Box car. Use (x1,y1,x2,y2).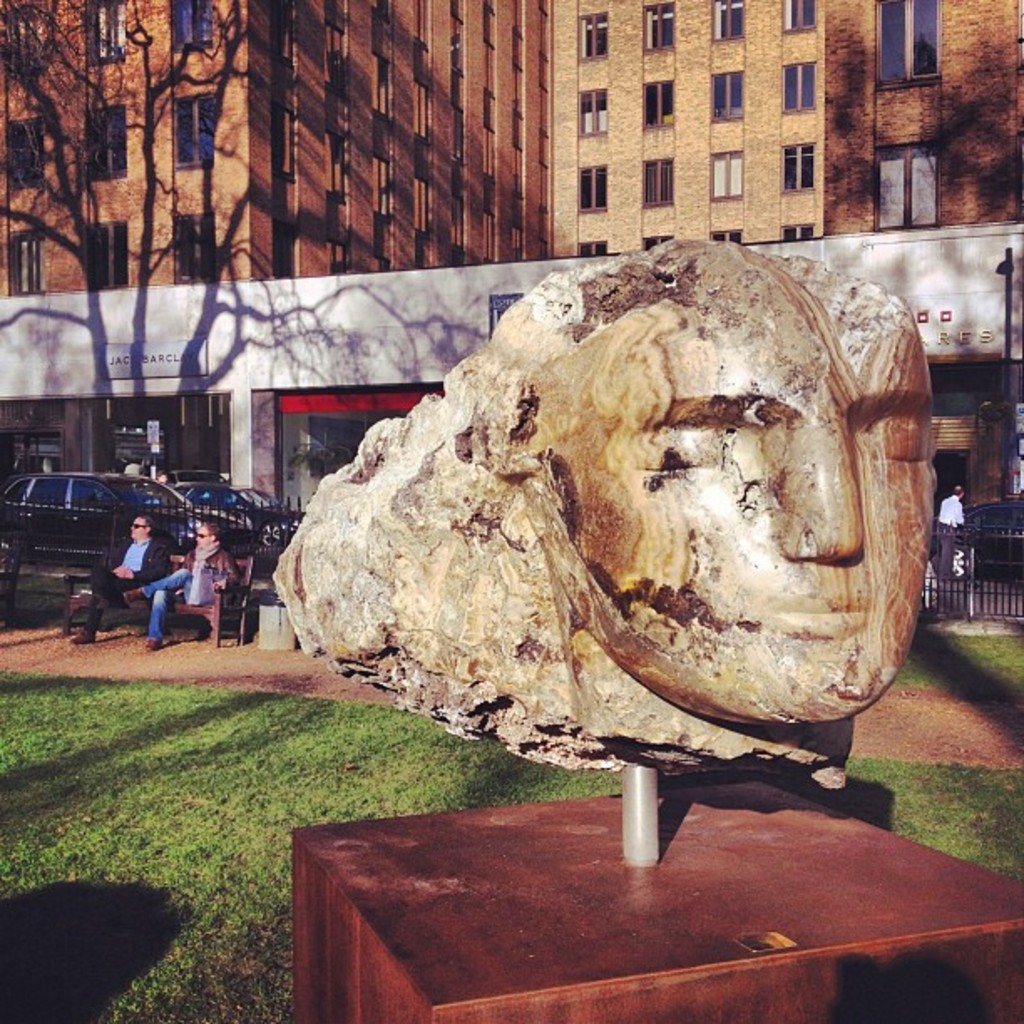
(162,477,298,549).
